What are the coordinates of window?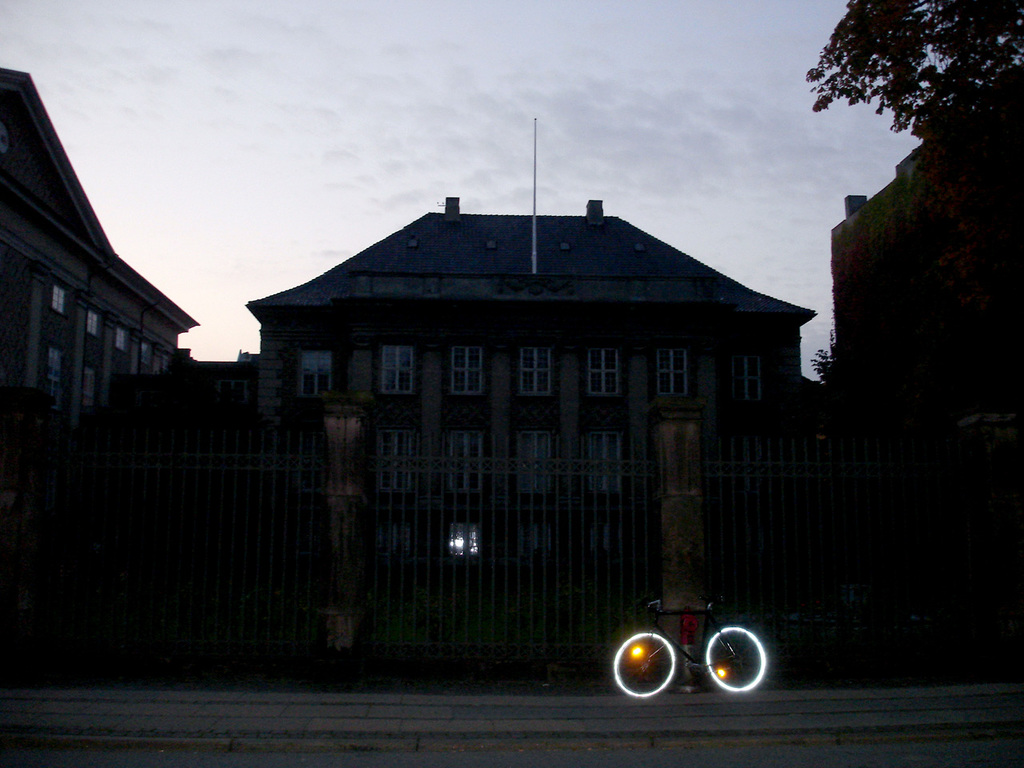
<box>364,518,410,582</box>.
